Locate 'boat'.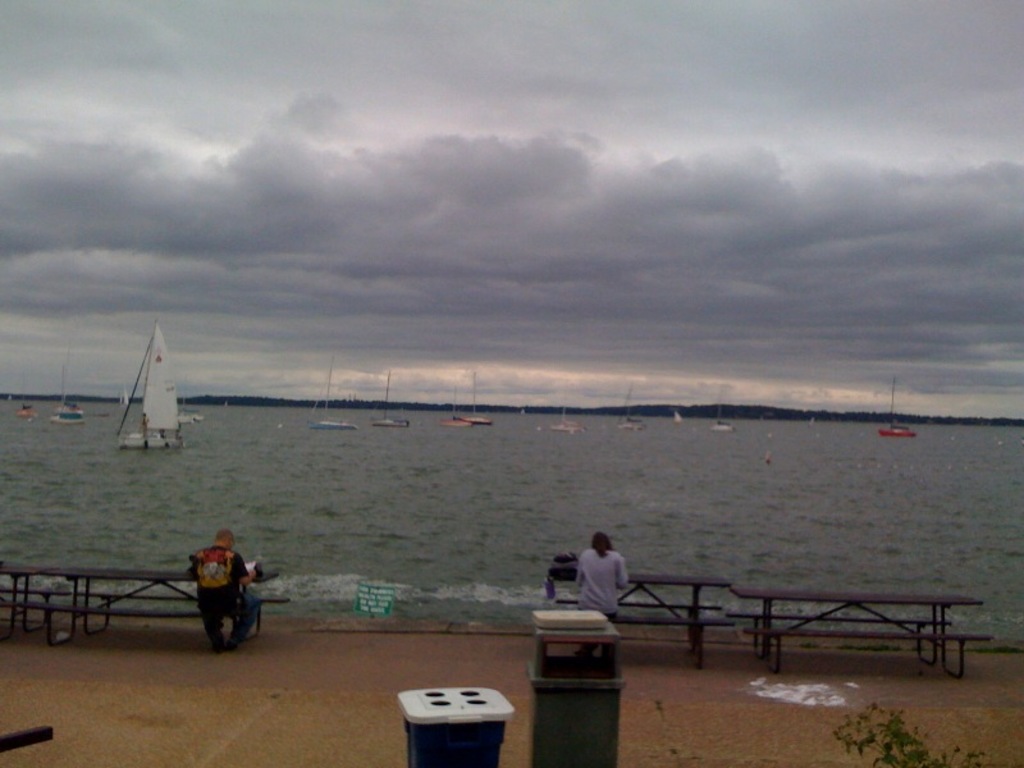
Bounding box: [92,325,187,472].
